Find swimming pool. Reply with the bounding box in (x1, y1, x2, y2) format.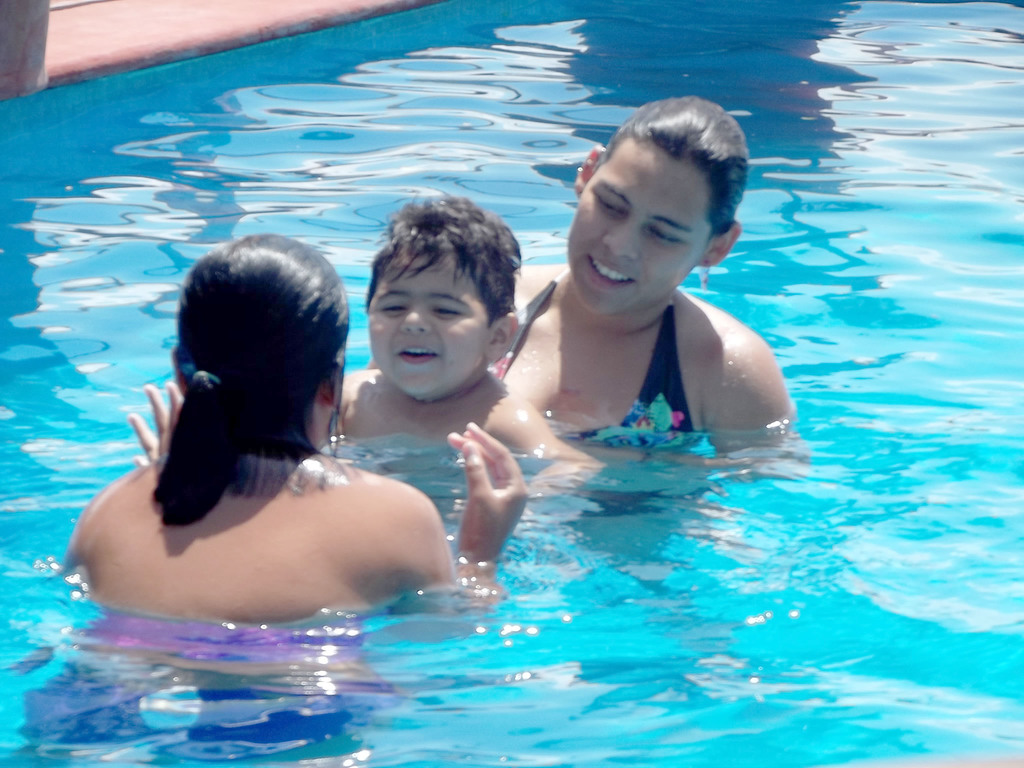
(0, 0, 1023, 767).
